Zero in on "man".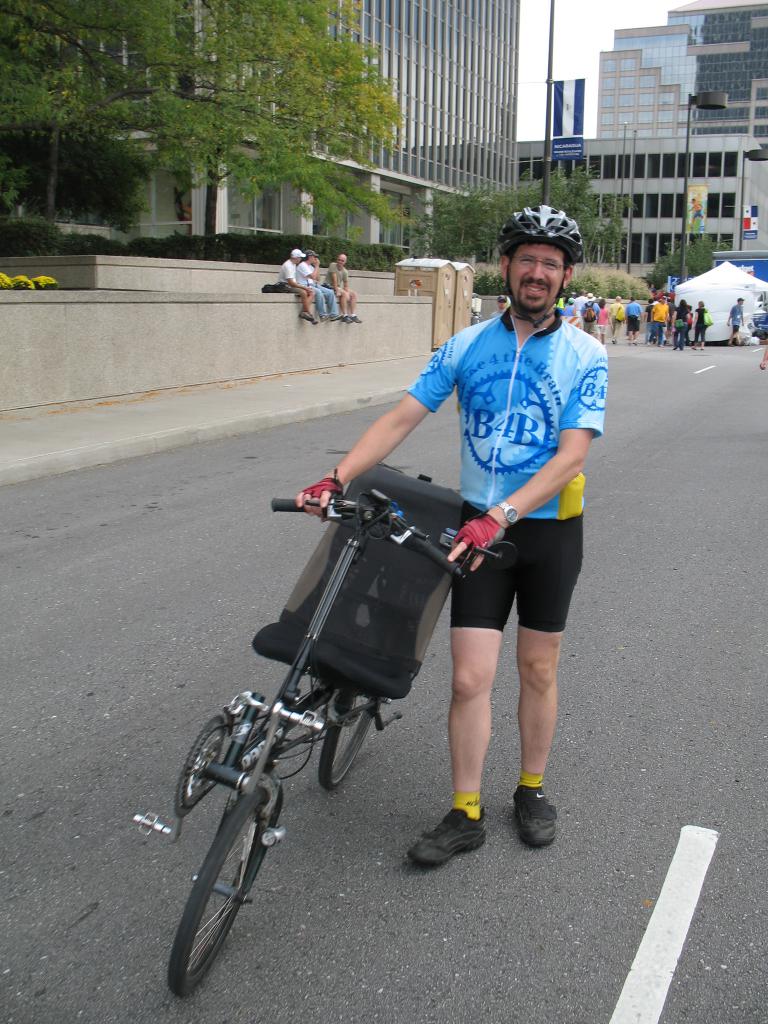
Zeroed in: detection(287, 202, 610, 870).
